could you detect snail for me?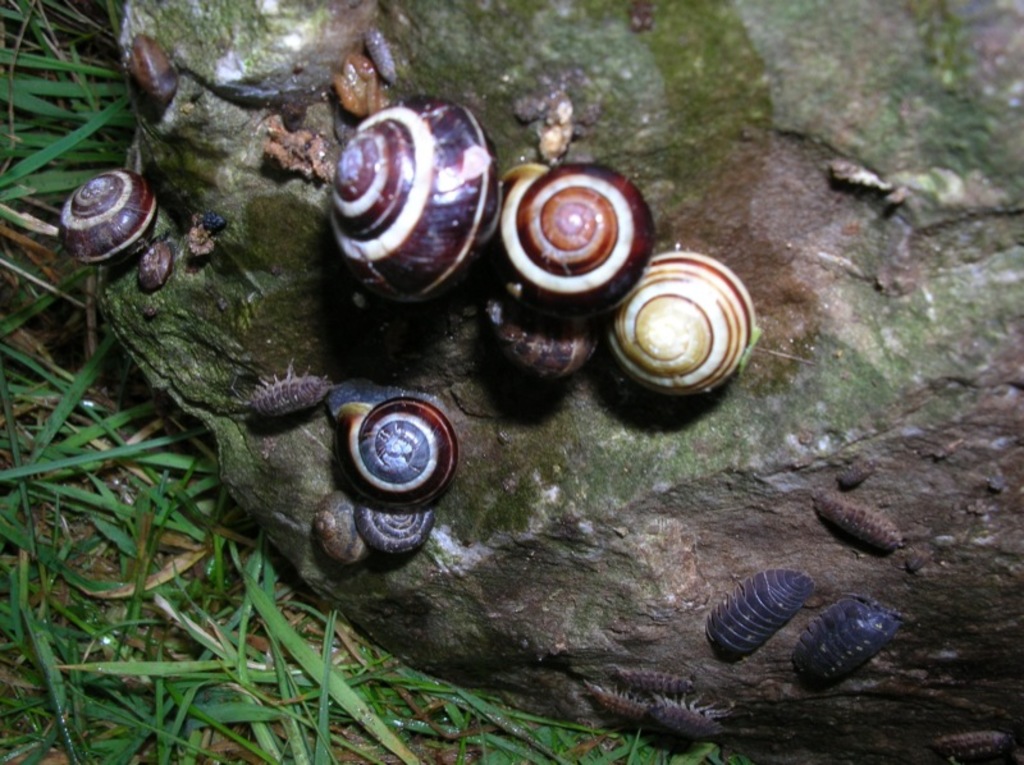
Detection result: {"x1": 489, "y1": 284, "x2": 611, "y2": 382}.
